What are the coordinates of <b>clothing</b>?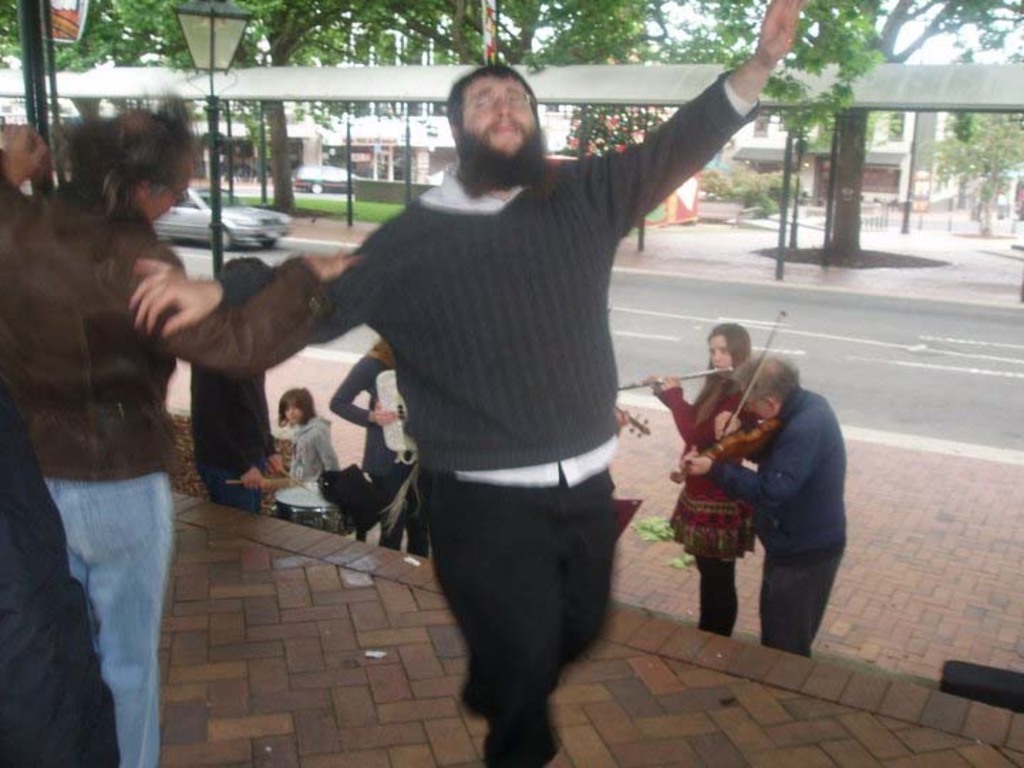
{"x1": 703, "y1": 380, "x2": 853, "y2": 647}.
